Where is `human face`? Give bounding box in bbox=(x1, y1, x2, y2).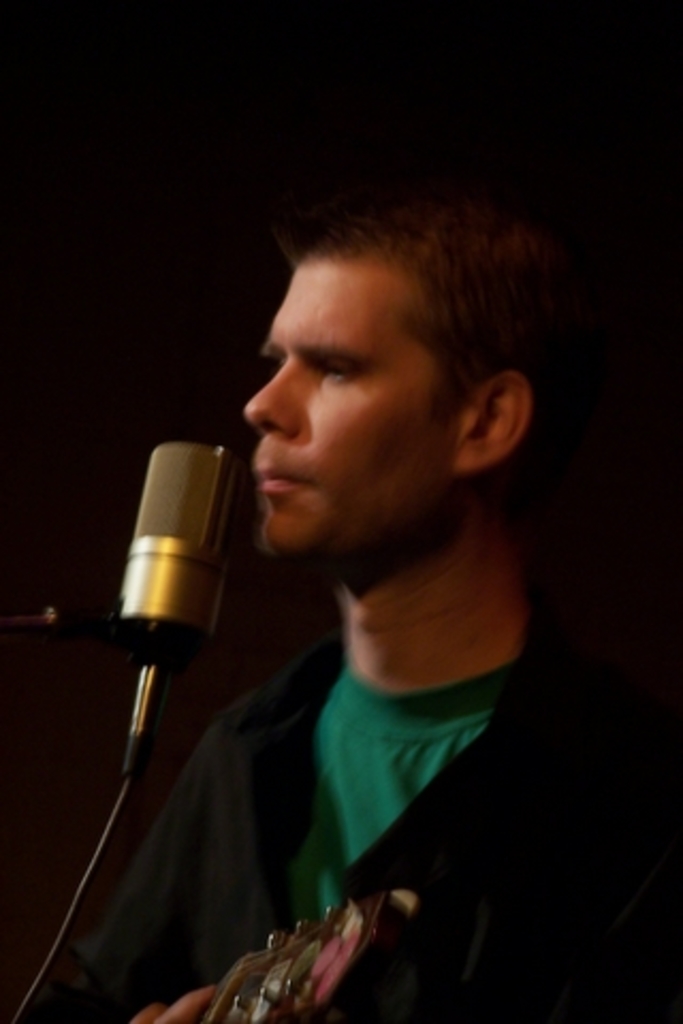
bbox=(239, 254, 452, 555).
